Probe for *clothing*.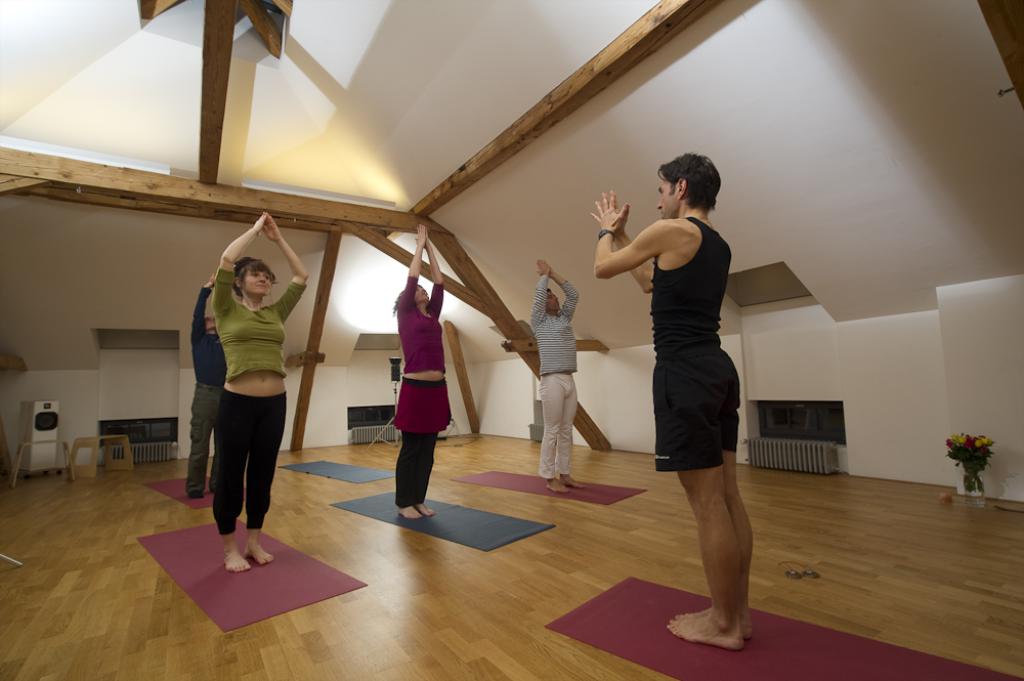
Probe result: Rect(535, 275, 586, 480).
